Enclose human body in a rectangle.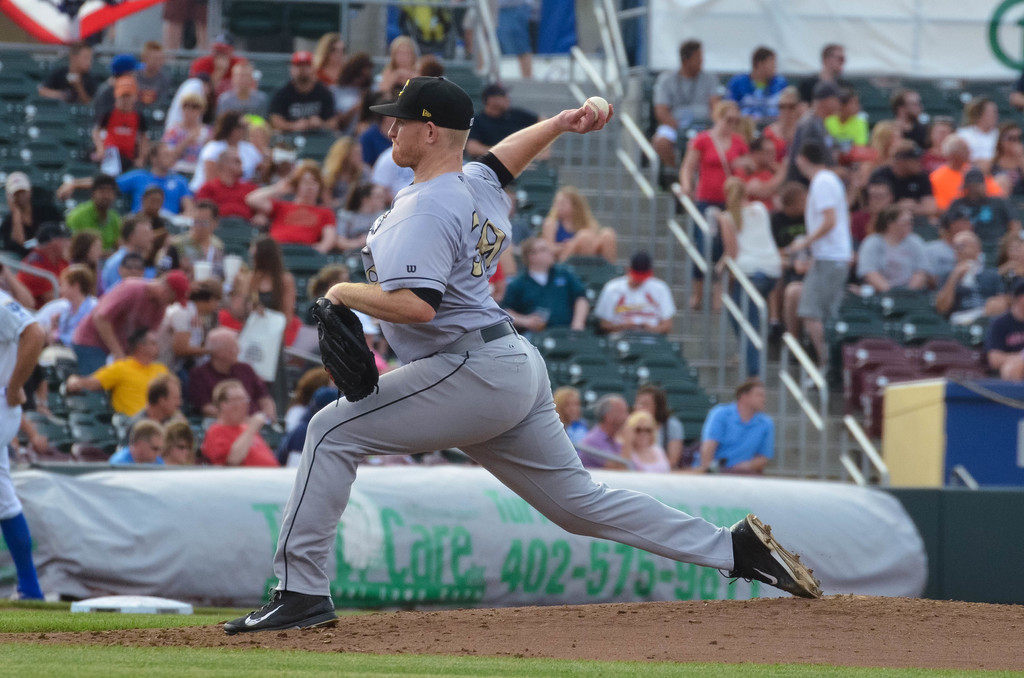
<box>595,278,667,335</box>.
